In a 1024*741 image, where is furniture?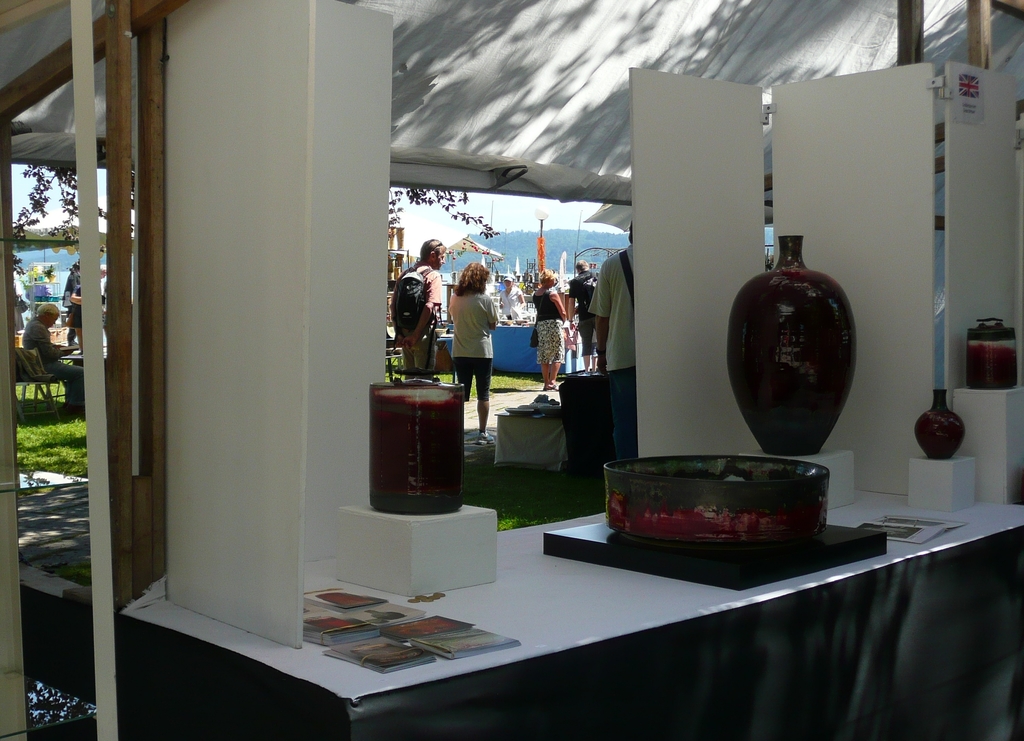
{"x1": 12, "y1": 345, "x2": 63, "y2": 425}.
